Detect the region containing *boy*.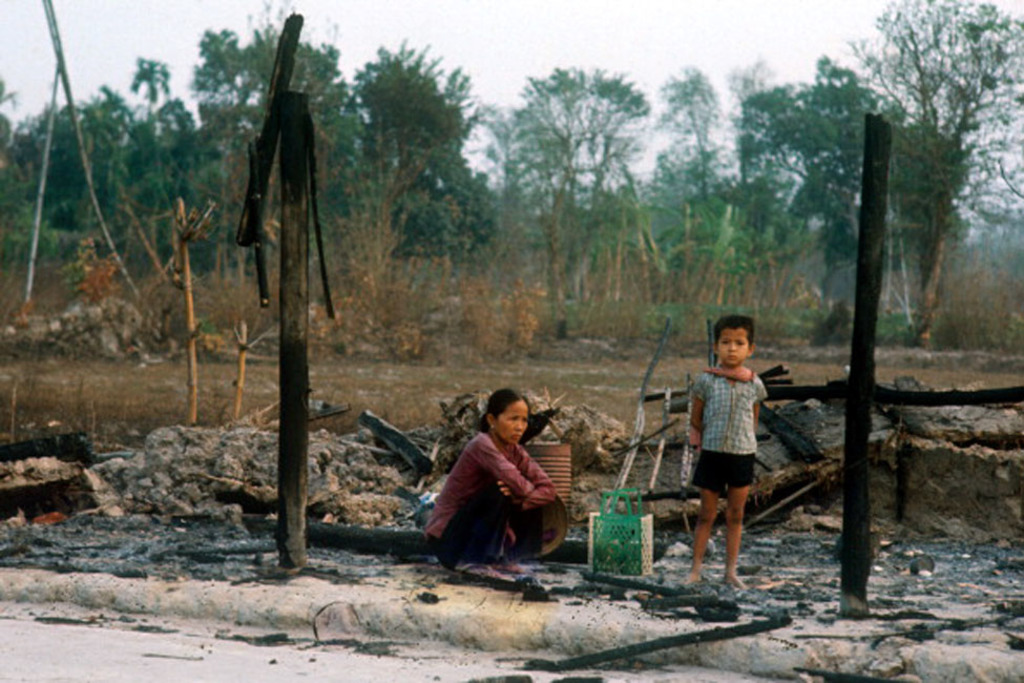
669/305/788/595.
